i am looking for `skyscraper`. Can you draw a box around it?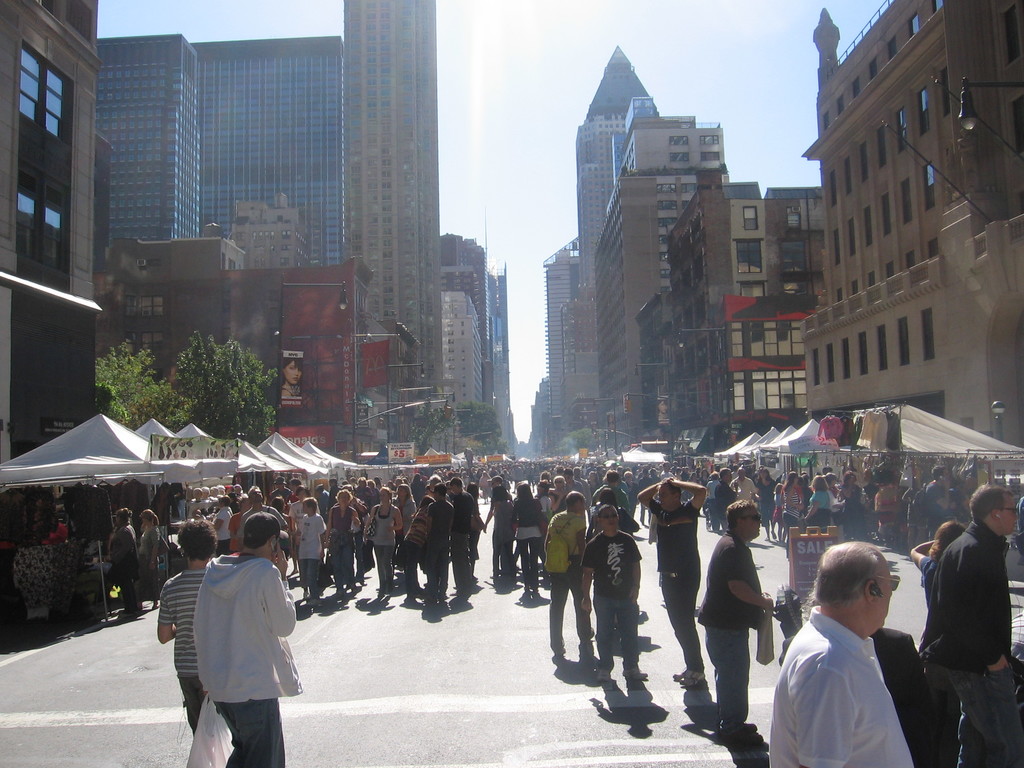
Sure, the bounding box is [61,15,470,335].
